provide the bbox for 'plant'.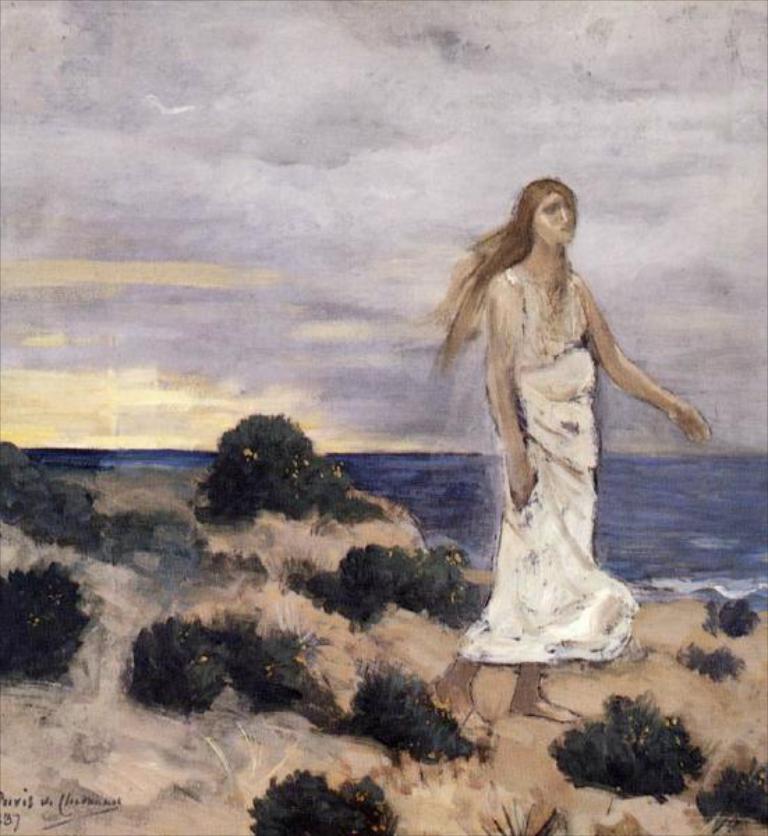
(0,552,95,686).
